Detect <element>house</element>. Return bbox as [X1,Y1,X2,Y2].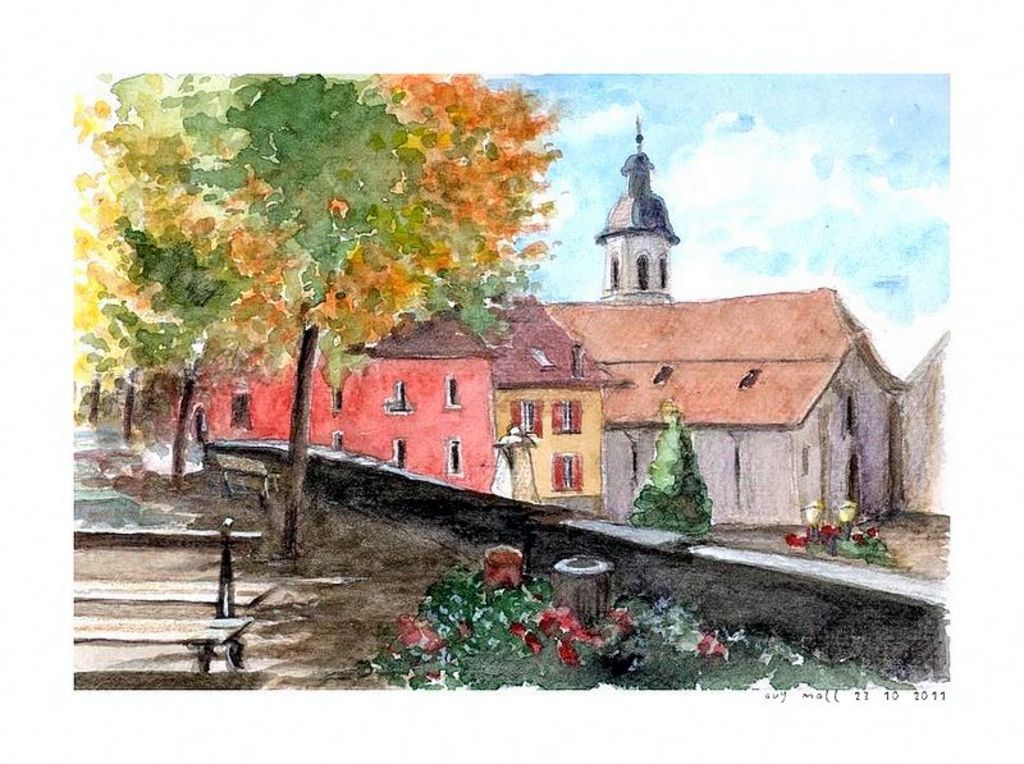
[548,119,954,526].
